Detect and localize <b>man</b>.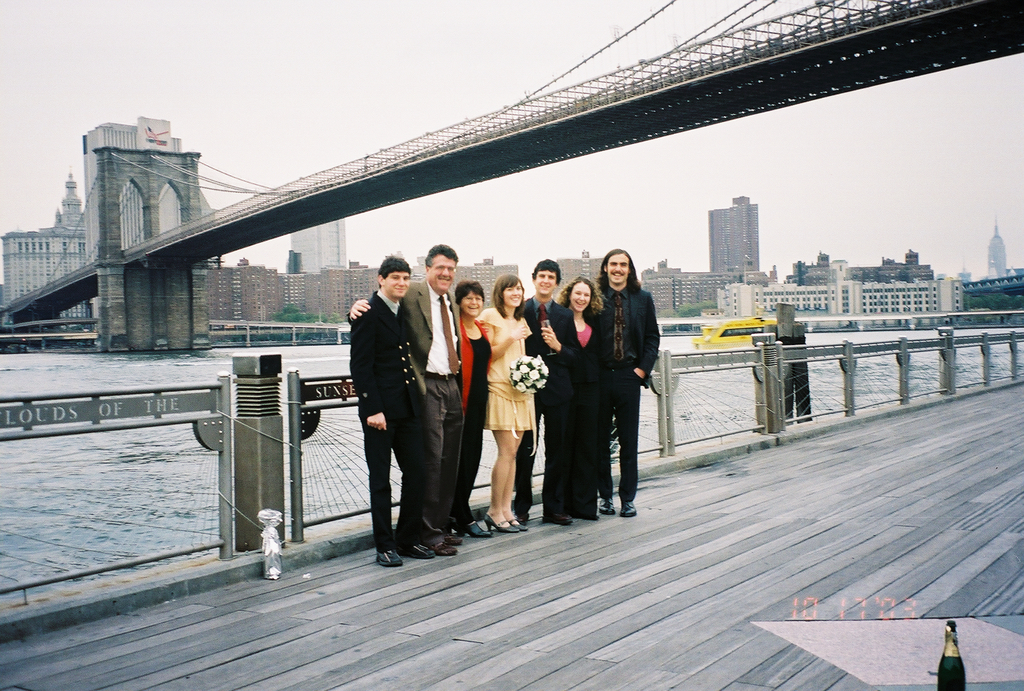
Localized at x1=515, y1=260, x2=581, y2=529.
